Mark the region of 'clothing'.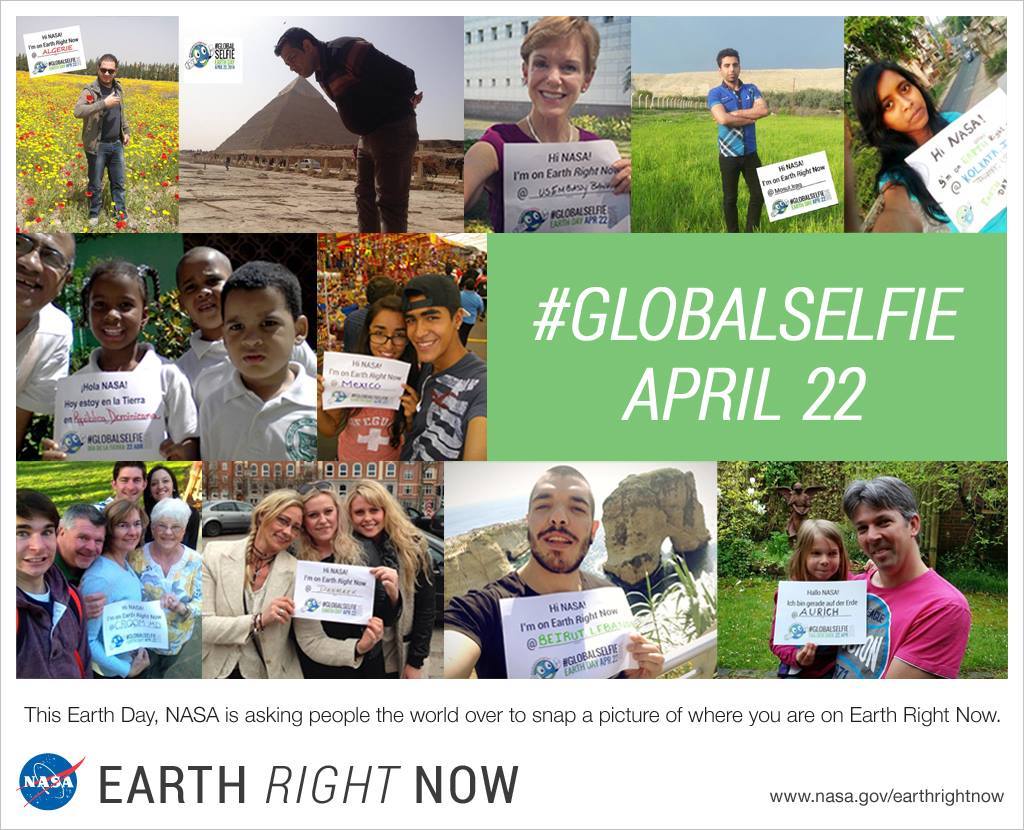
Region: x1=349, y1=525, x2=431, y2=672.
